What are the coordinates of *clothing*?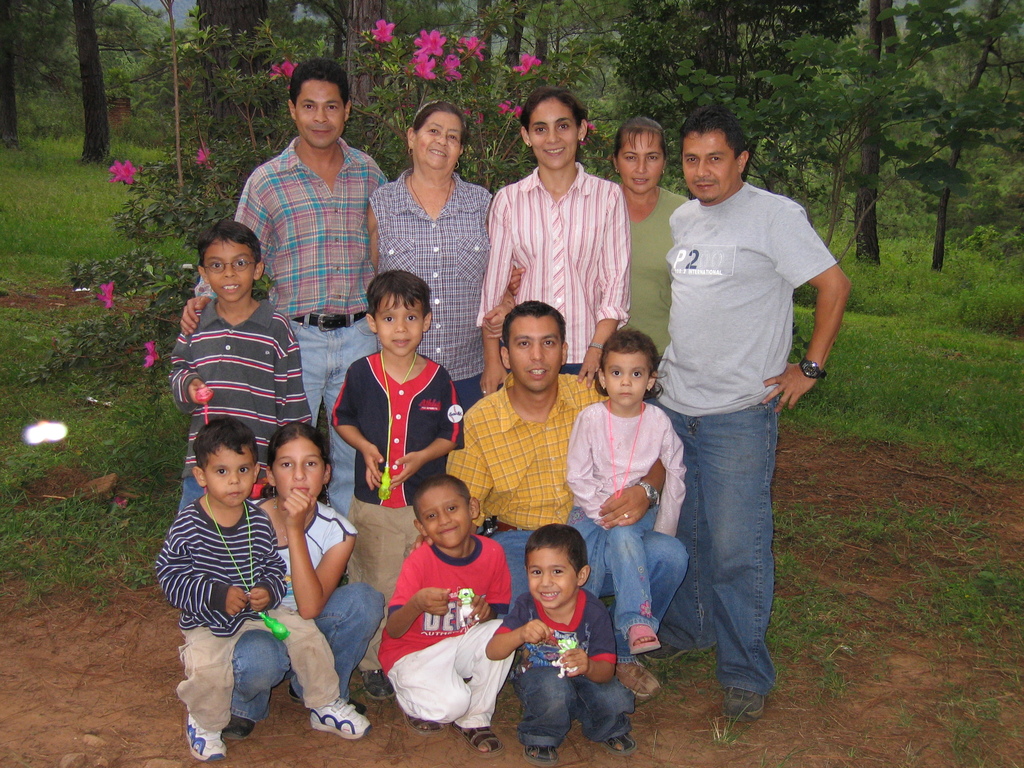
x1=383, y1=528, x2=513, y2=728.
